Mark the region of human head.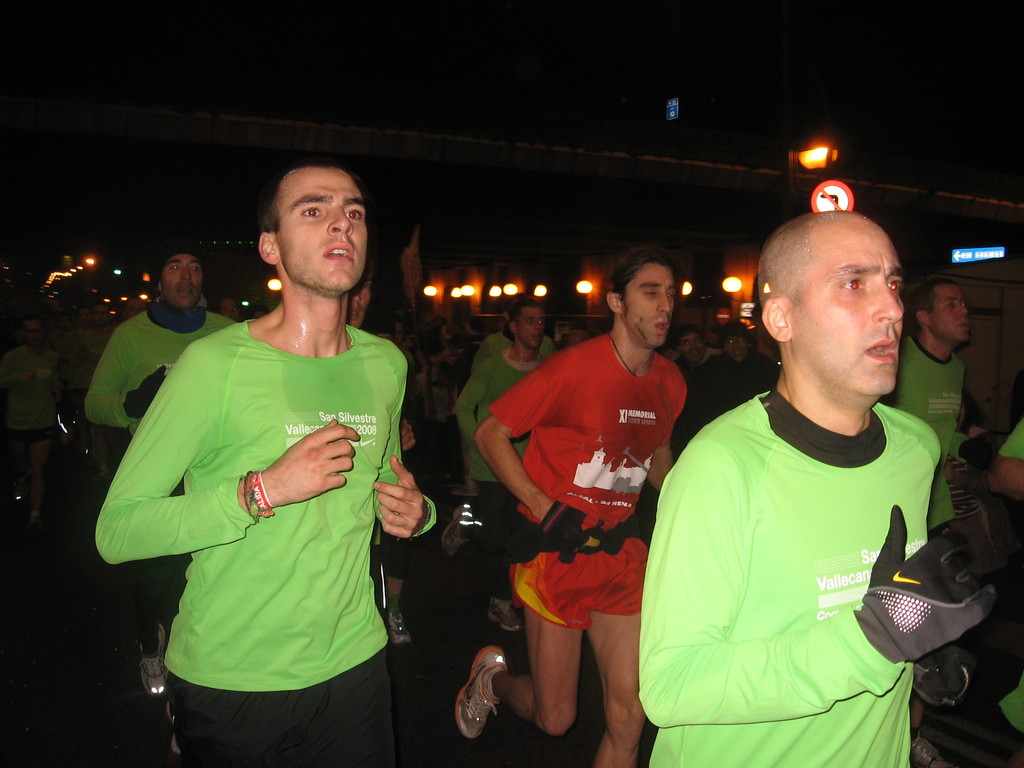
Region: <bbox>157, 246, 202, 308</bbox>.
